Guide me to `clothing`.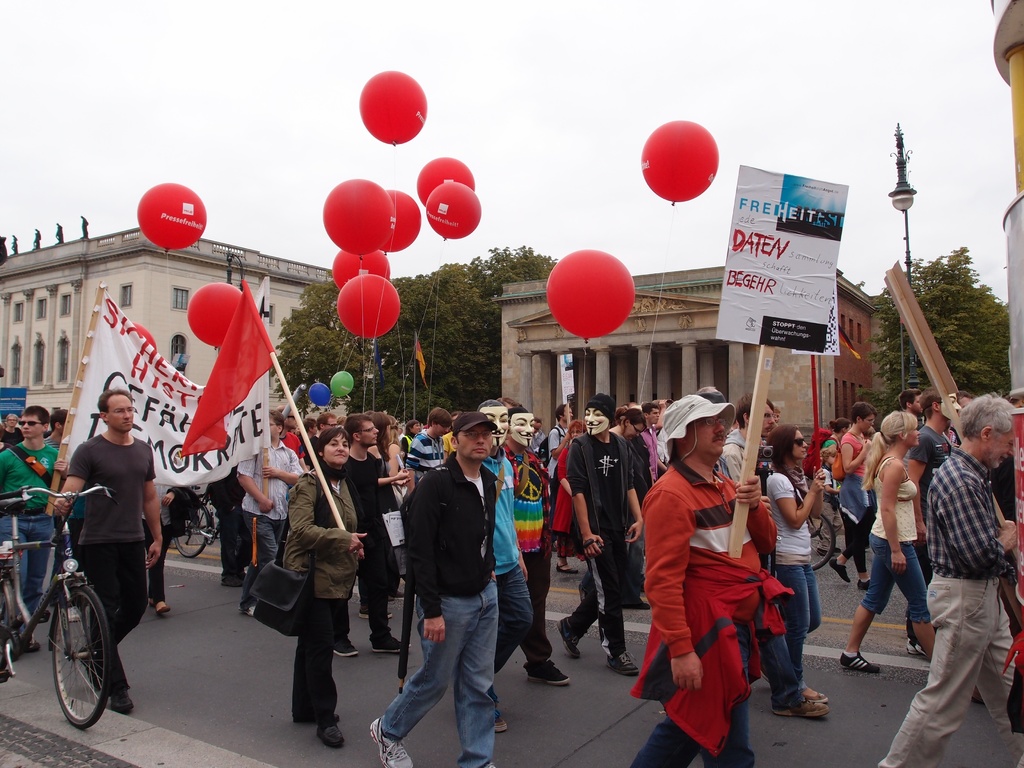
Guidance: [left=65, top=424, right=160, bottom=698].
